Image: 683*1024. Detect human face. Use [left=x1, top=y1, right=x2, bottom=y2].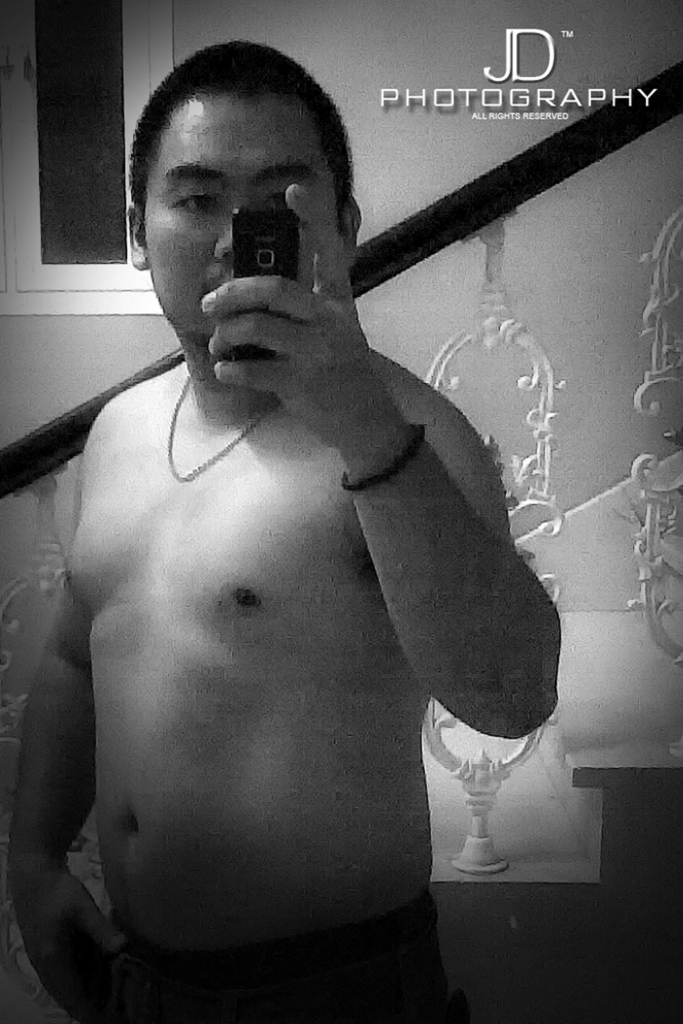
[left=136, top=96, right=347, bottom=348].
